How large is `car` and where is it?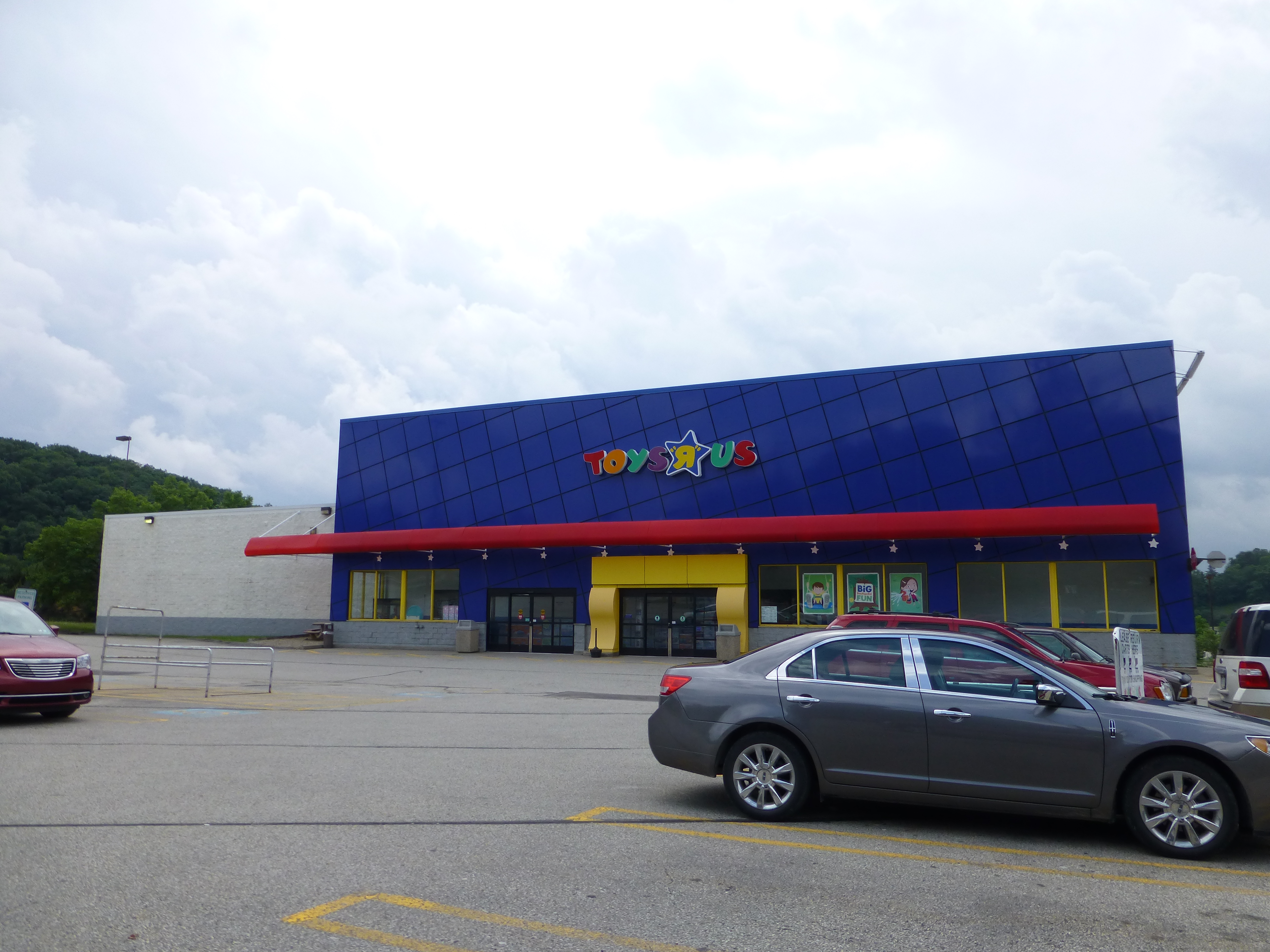
Bounding box: select_region(0, 171, 28, 214).
